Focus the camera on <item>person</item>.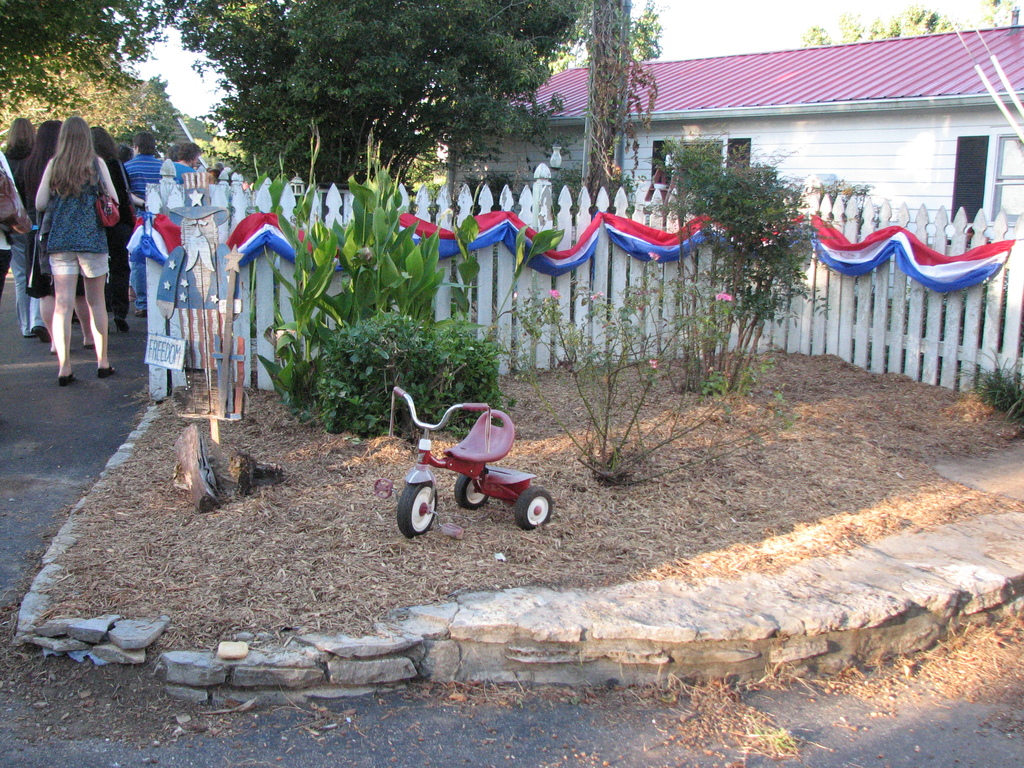
Focus region: [119,116,183,319].
